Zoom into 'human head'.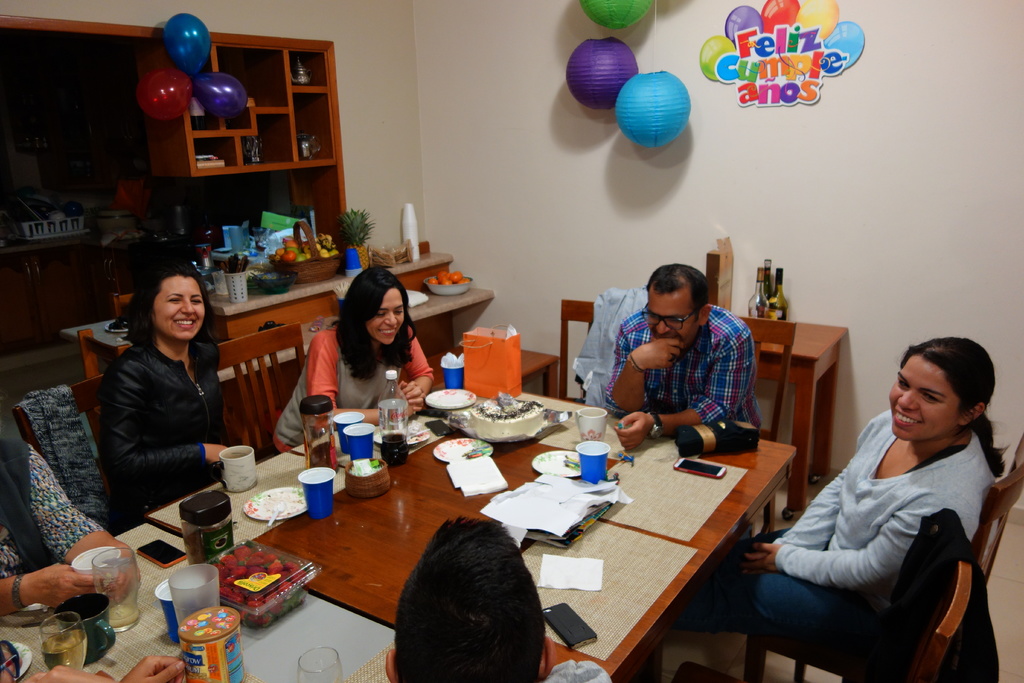
Zoom target: bbox=[383, 514, 554, 682].
